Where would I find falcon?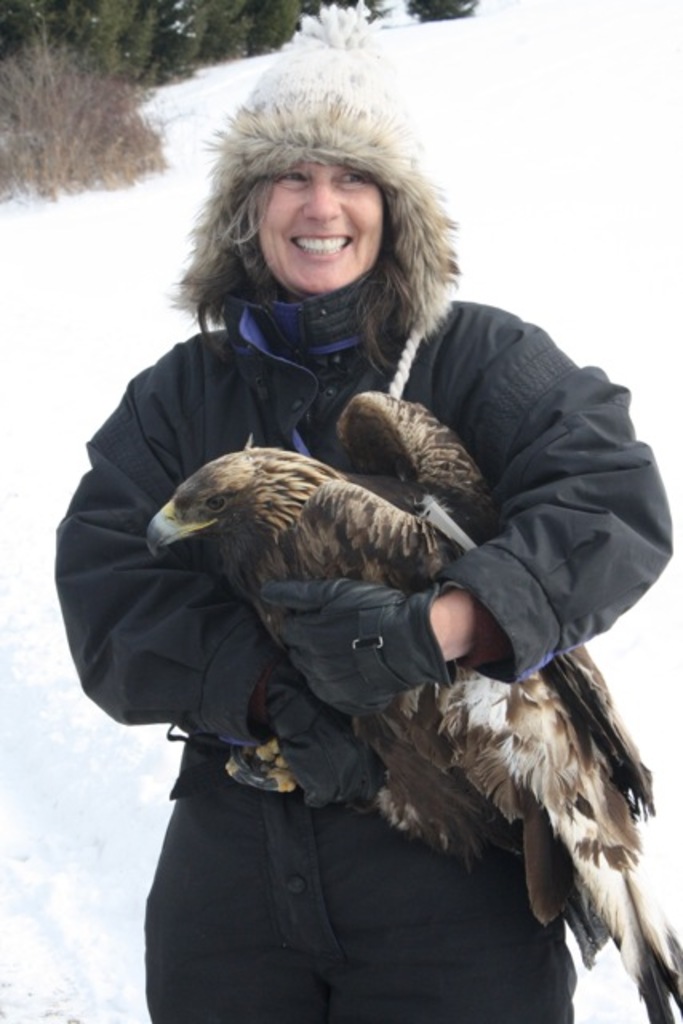
At bbox=(141, 387, 681, 1022).
